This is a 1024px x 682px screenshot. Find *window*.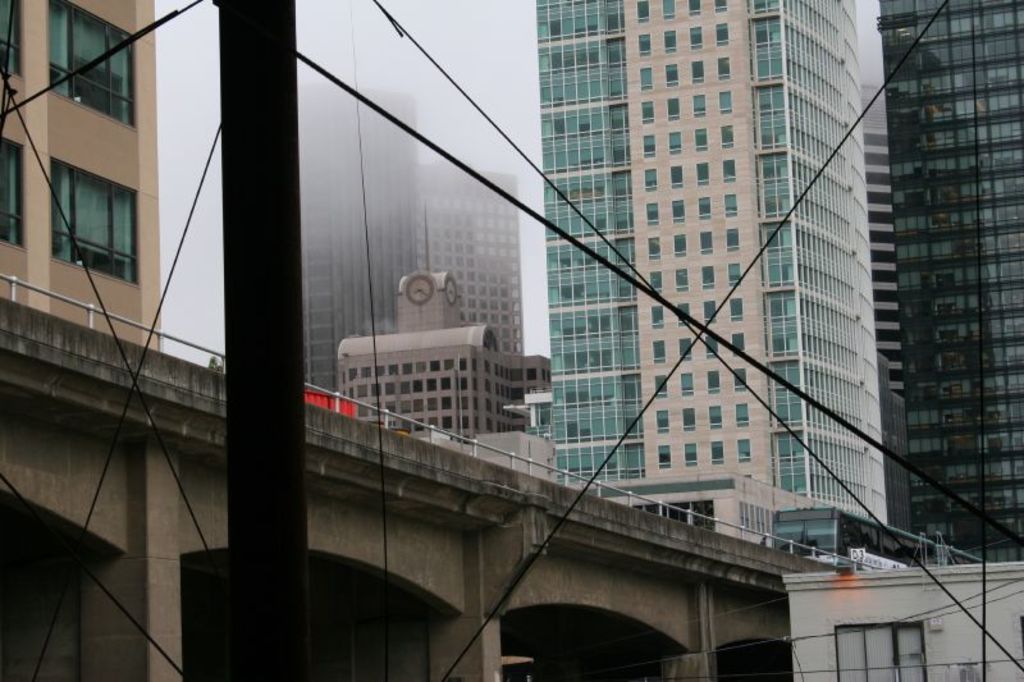
Bounding box: <region>722, 193, 744, 218</region>.
